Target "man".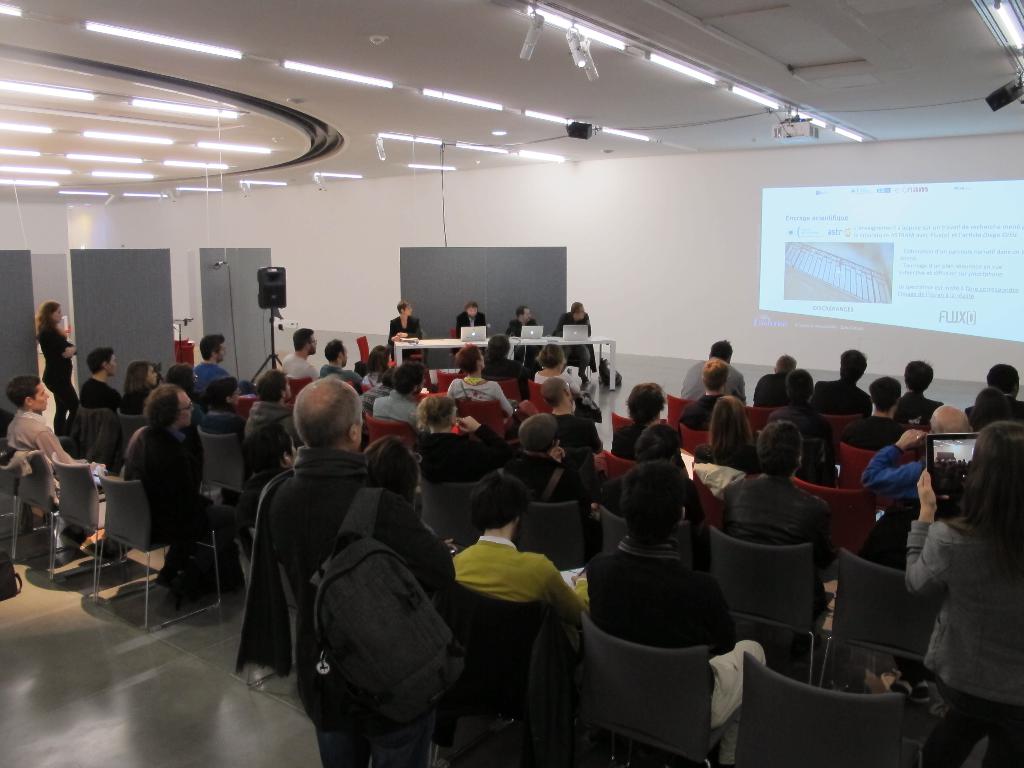
Target region: (left=483, top=410, right=598, bottom=502).
